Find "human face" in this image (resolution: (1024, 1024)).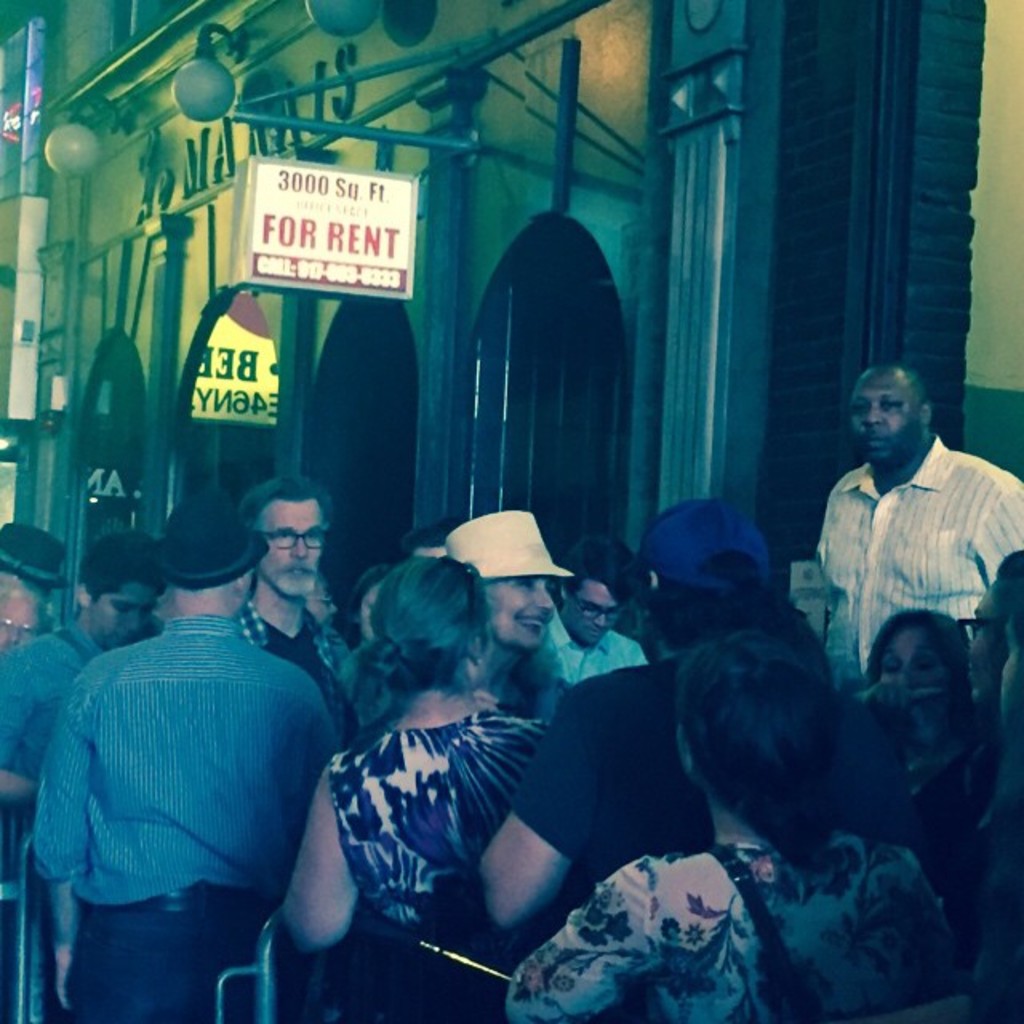
96:584:155:646.
